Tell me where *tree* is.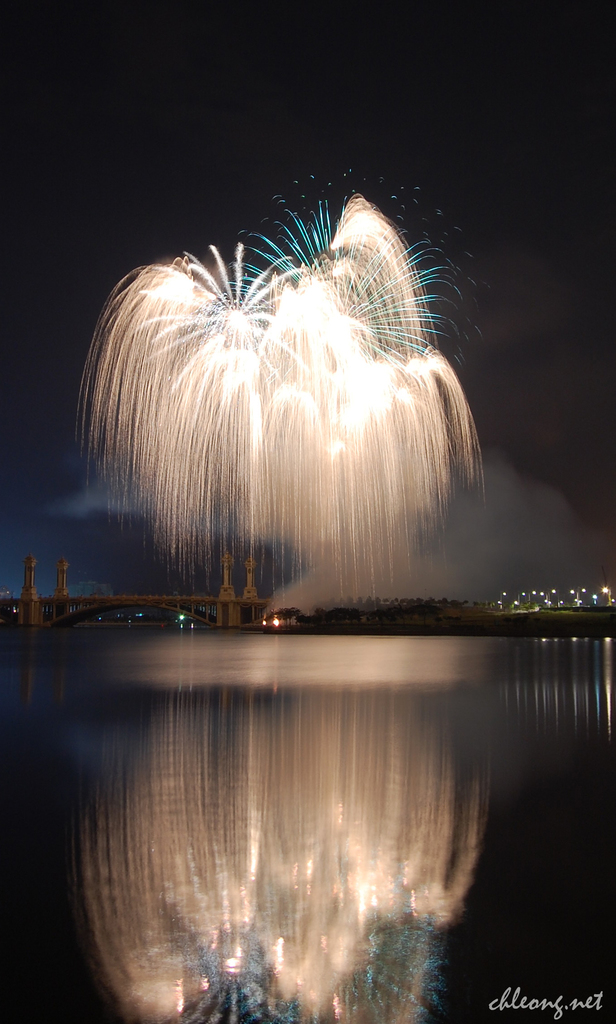
*tree* is at bbox(273, 607, 294, 625).
